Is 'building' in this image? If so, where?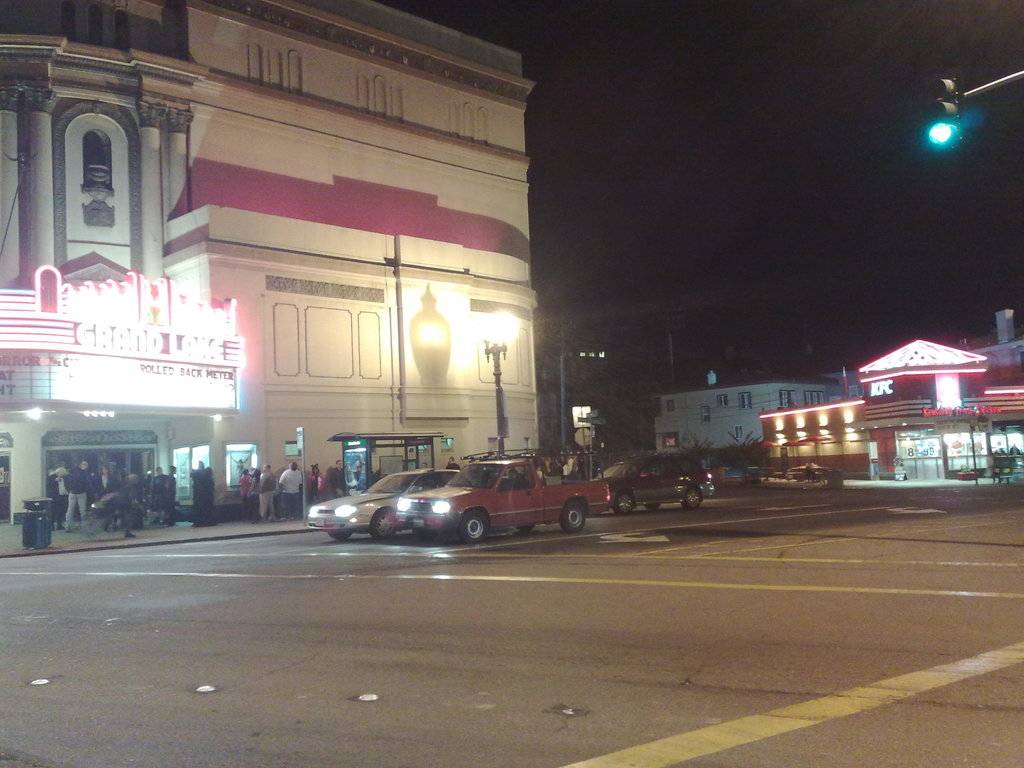
Yes, at {"left": 0, "top": 0, "right": 547, "bottom": 525}.
